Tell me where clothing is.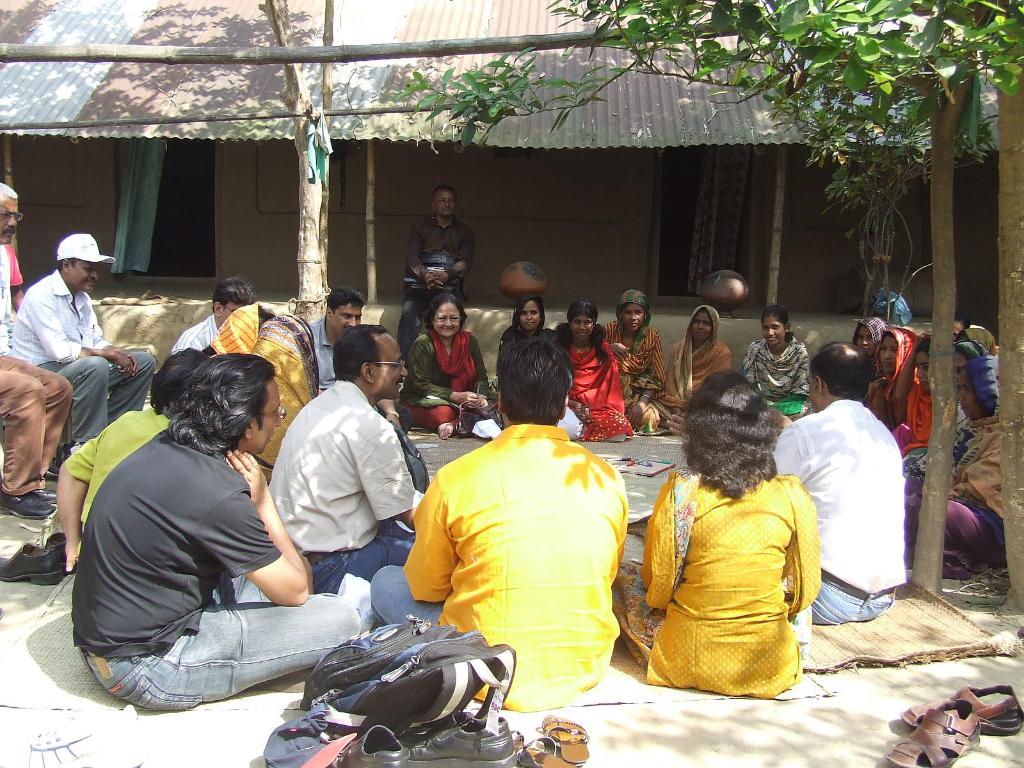
clothing is at [396,396,639,712].
